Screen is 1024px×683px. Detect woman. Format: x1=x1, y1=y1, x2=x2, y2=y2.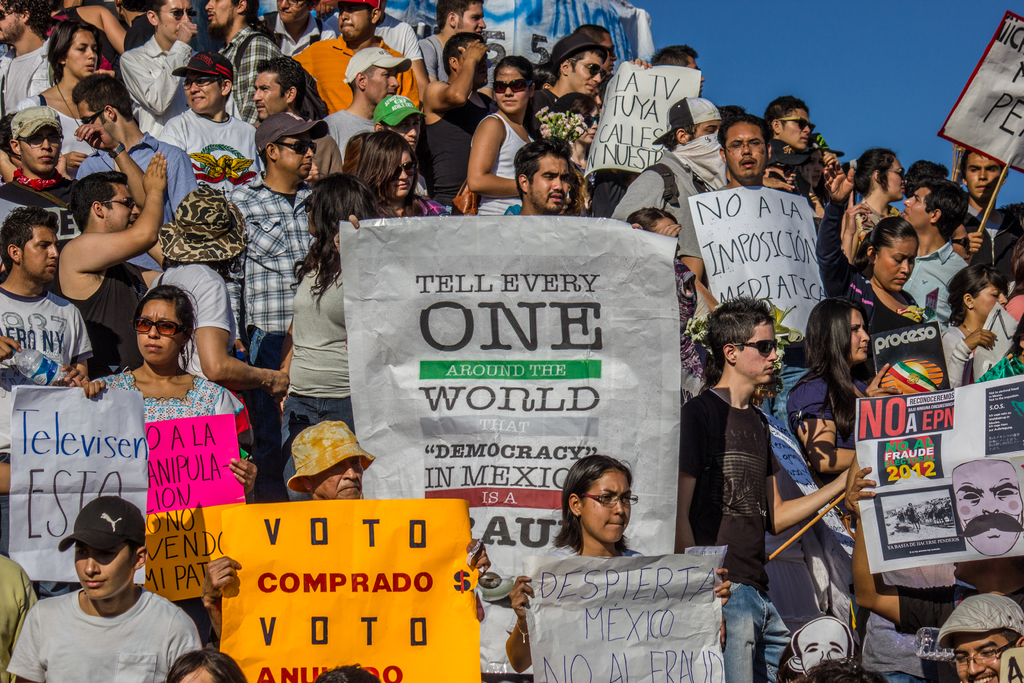
x1=14, y1=20, x2=124, y2=174.
